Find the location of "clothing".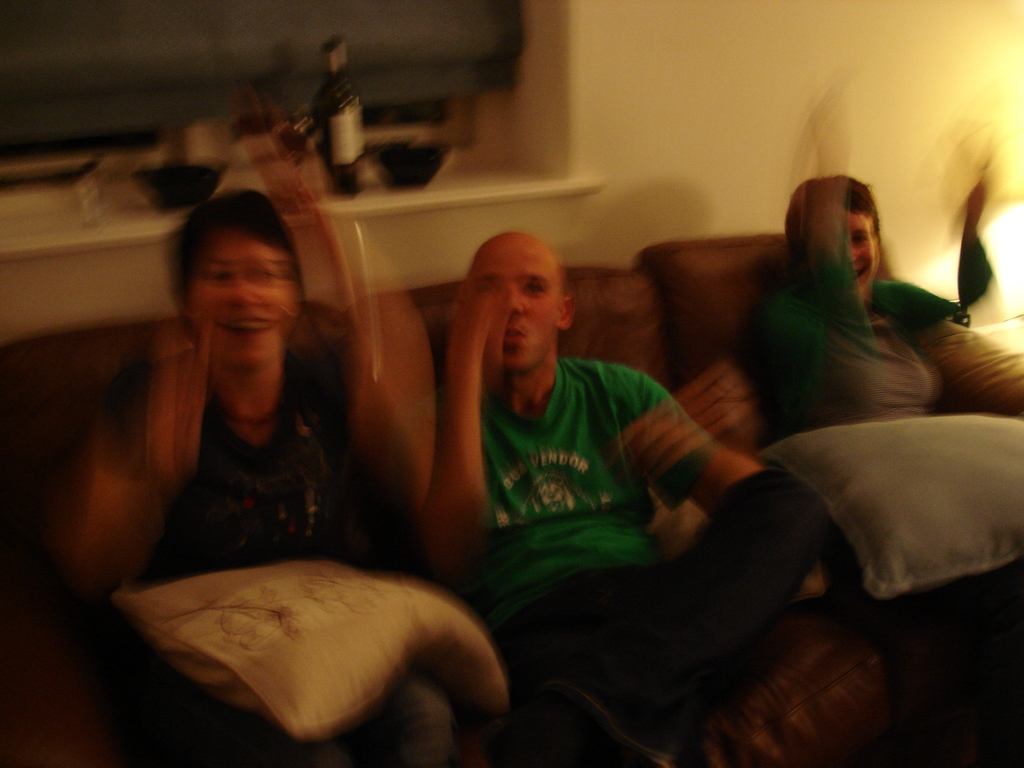
Location: (93,349,433,767).
